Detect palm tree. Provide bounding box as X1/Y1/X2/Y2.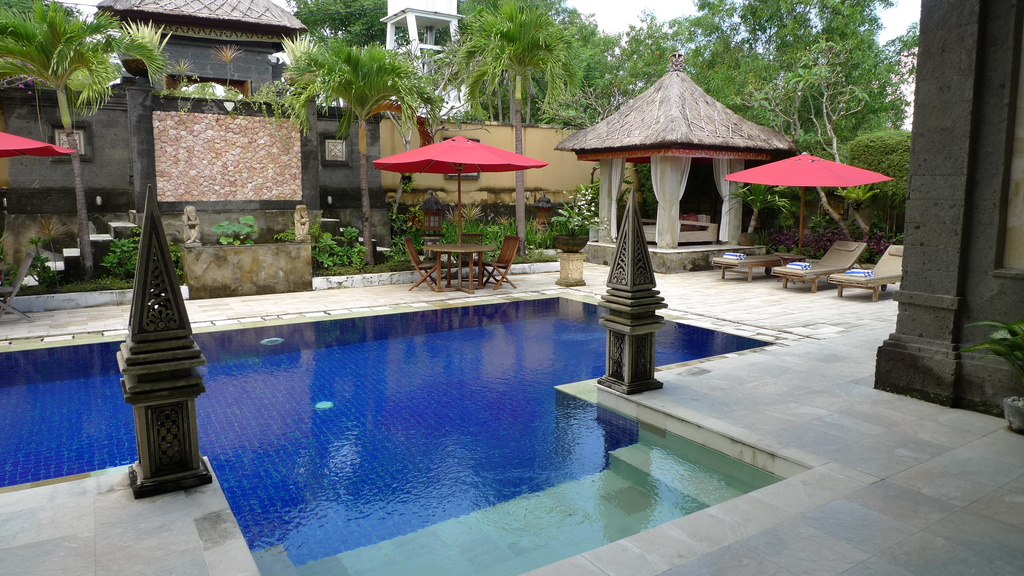
450/0/590/244.
